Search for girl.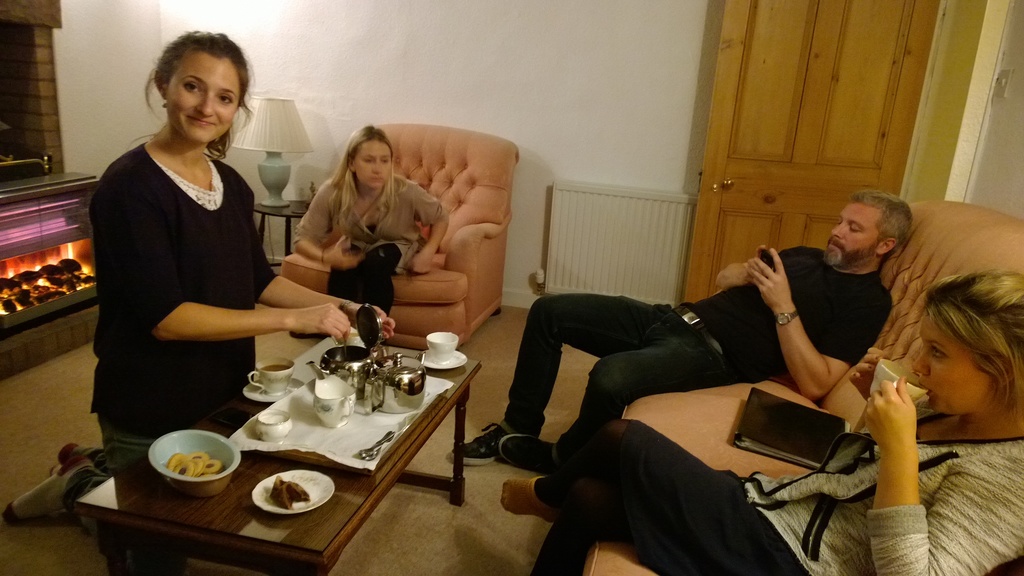
Found at Rect(499, 272, 1023, 575).
